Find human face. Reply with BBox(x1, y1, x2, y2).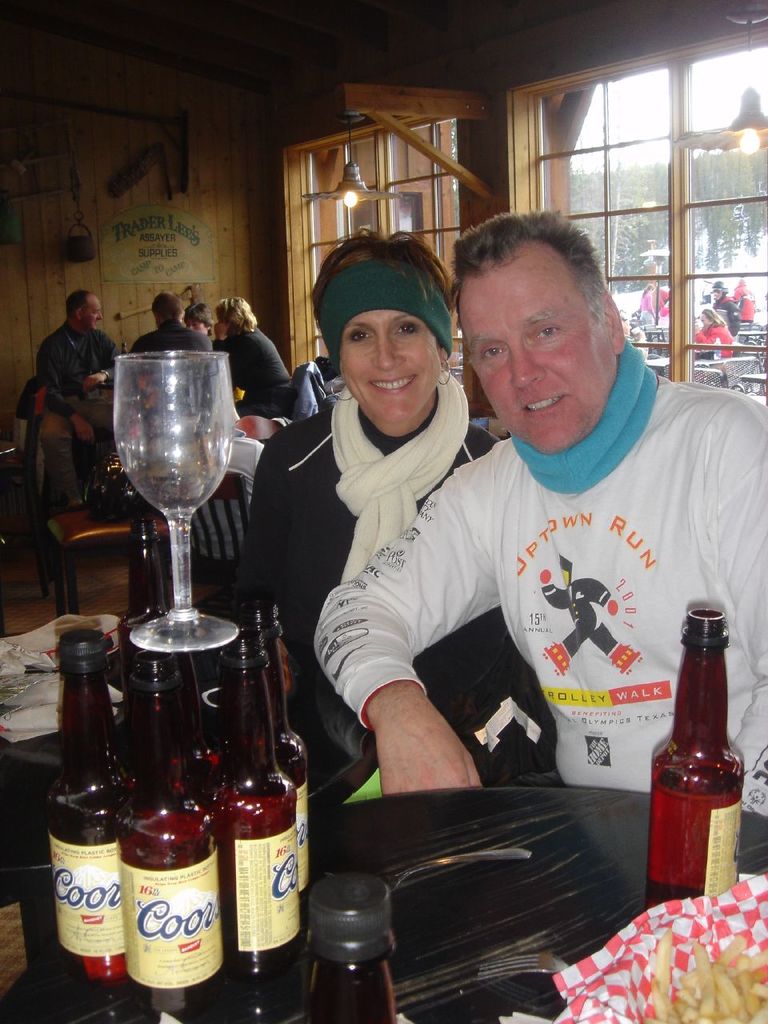
BBox(464, 262, 612, 455).
